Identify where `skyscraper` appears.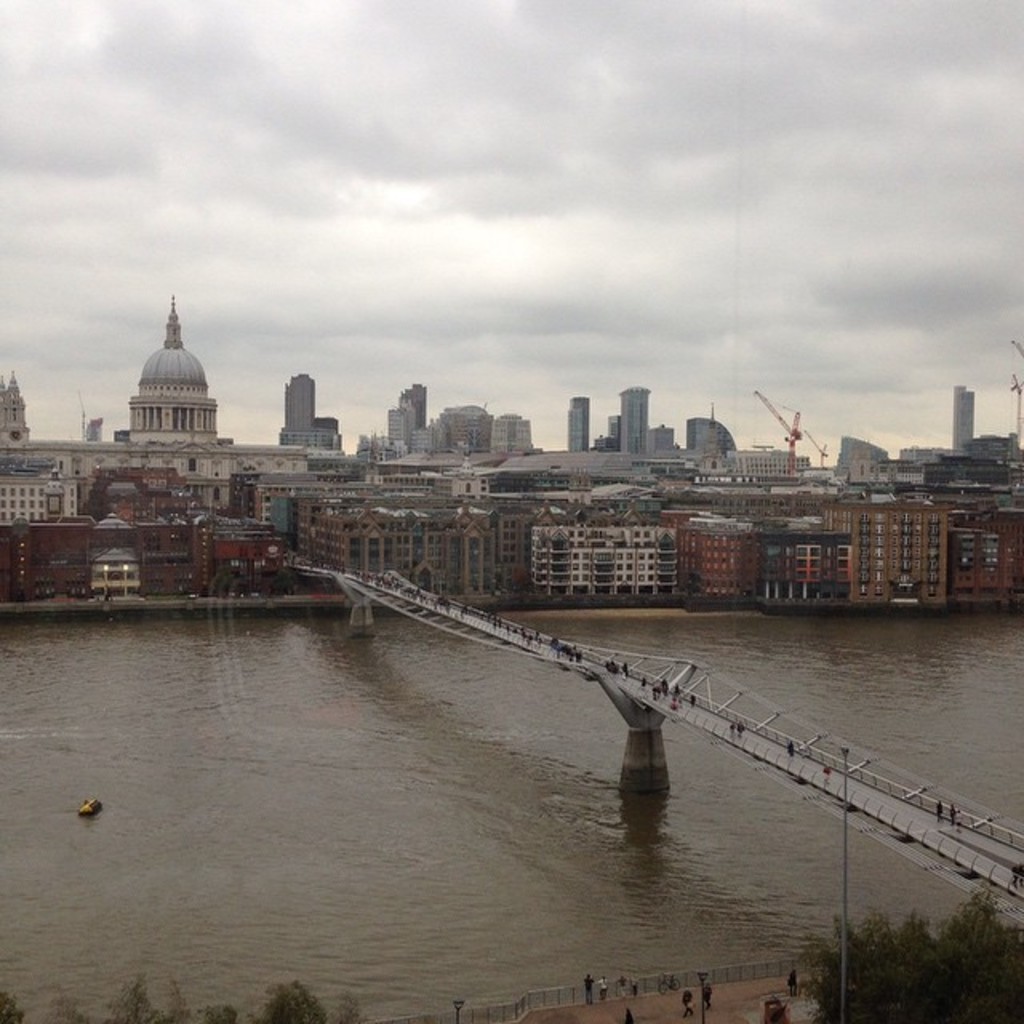
Appears at 954,386,979,450.
